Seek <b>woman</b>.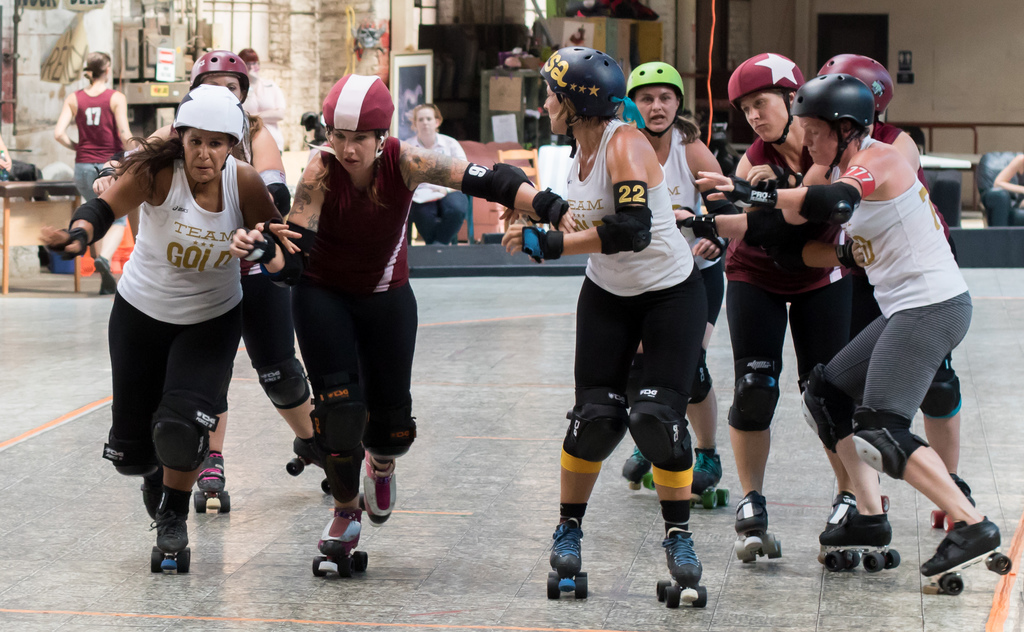
604 57 739 499.
